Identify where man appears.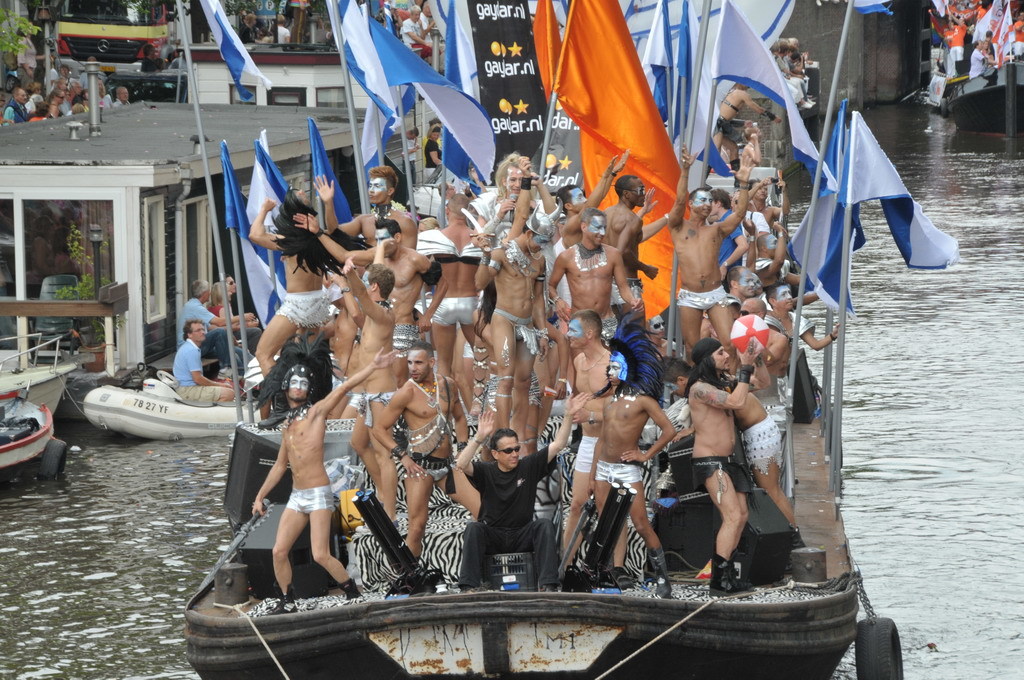
Appears at 560 307 610 561.
